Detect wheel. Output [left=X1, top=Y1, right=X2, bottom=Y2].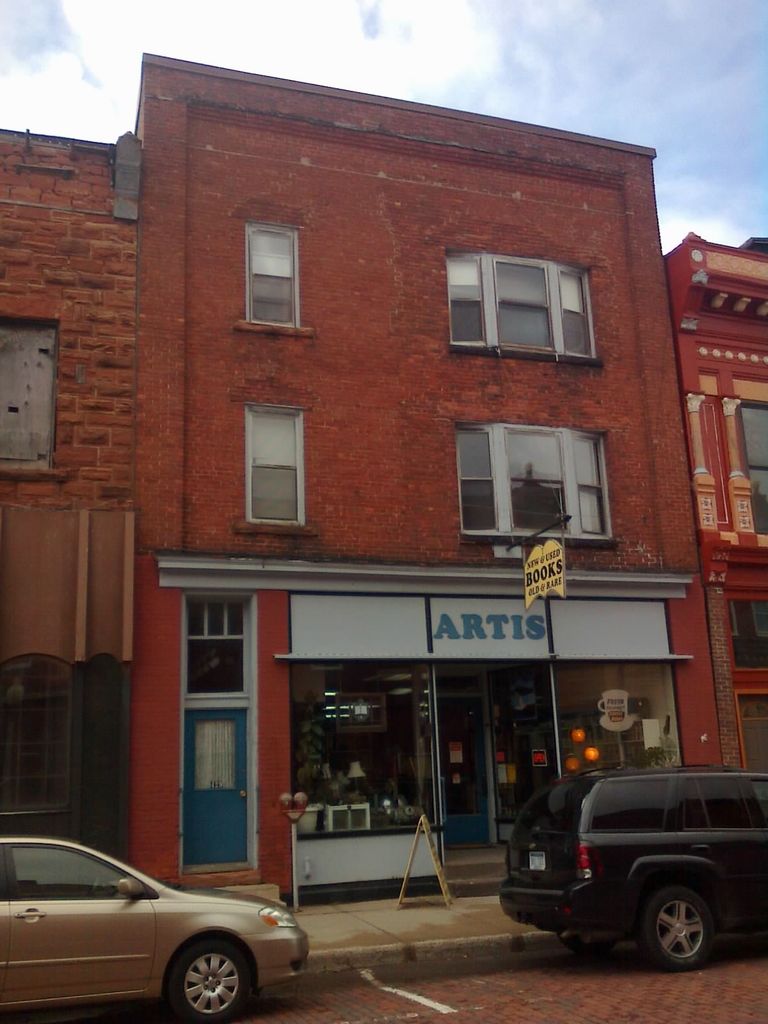
[left=163, top=934, right=248, bottom=1023].
